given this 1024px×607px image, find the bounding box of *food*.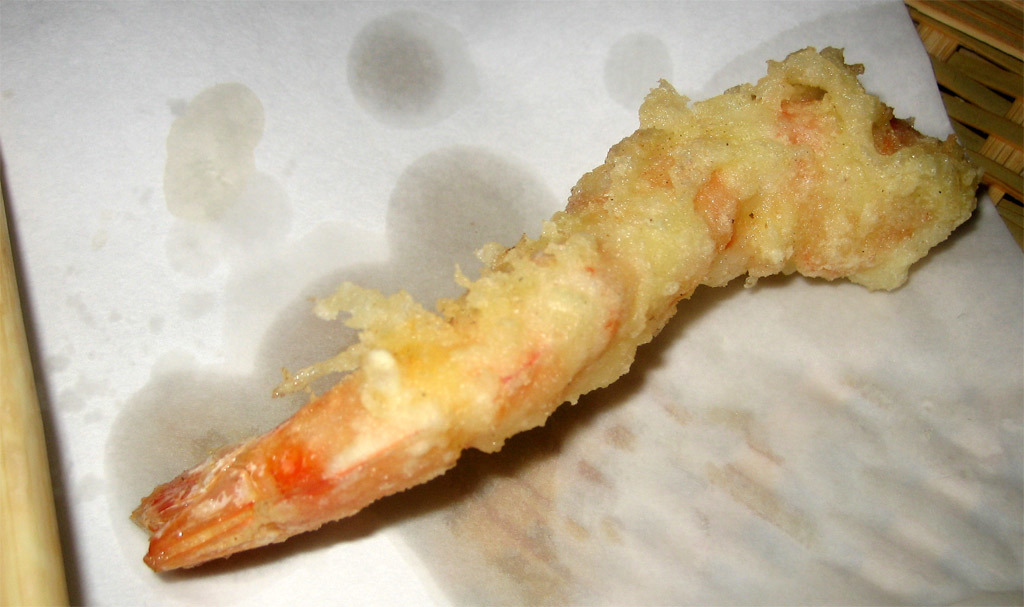
bbox=(119, 49, 1009, 531).
